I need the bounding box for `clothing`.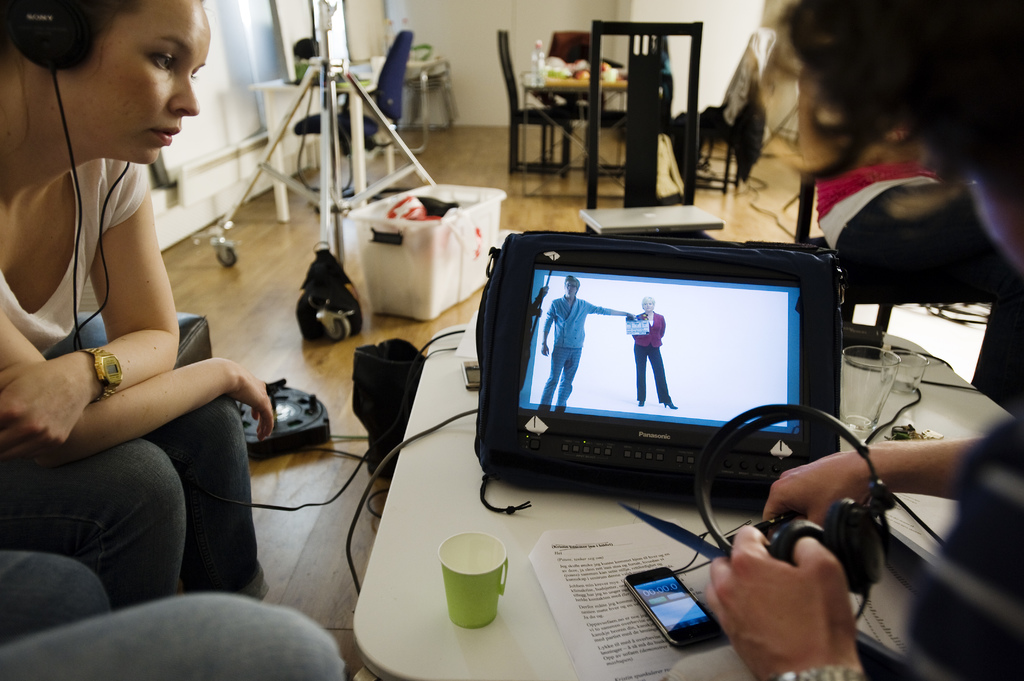
Here it is: box(815, 74, 1023, 402).
